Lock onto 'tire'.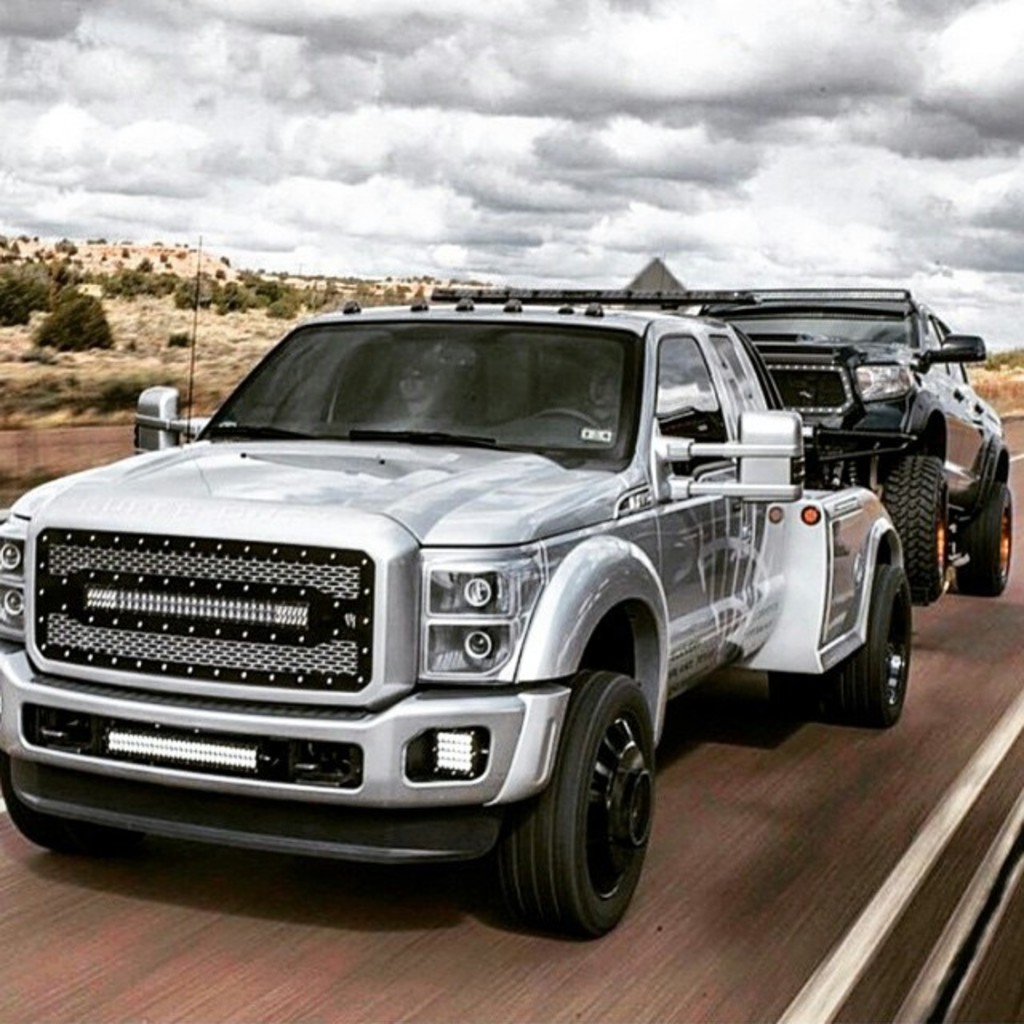
Locked: (left=771, top=563, right=914, bottom=726).
